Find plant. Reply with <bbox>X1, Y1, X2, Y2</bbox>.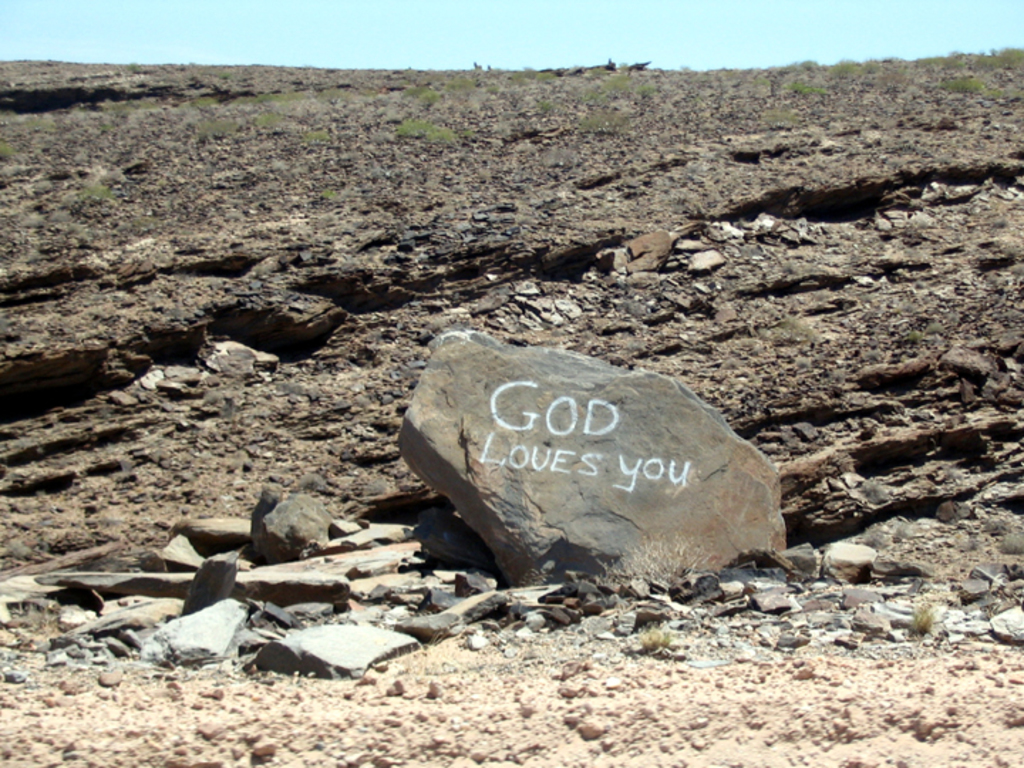
<bbox>907, 599, 939, 639</bbox>.
